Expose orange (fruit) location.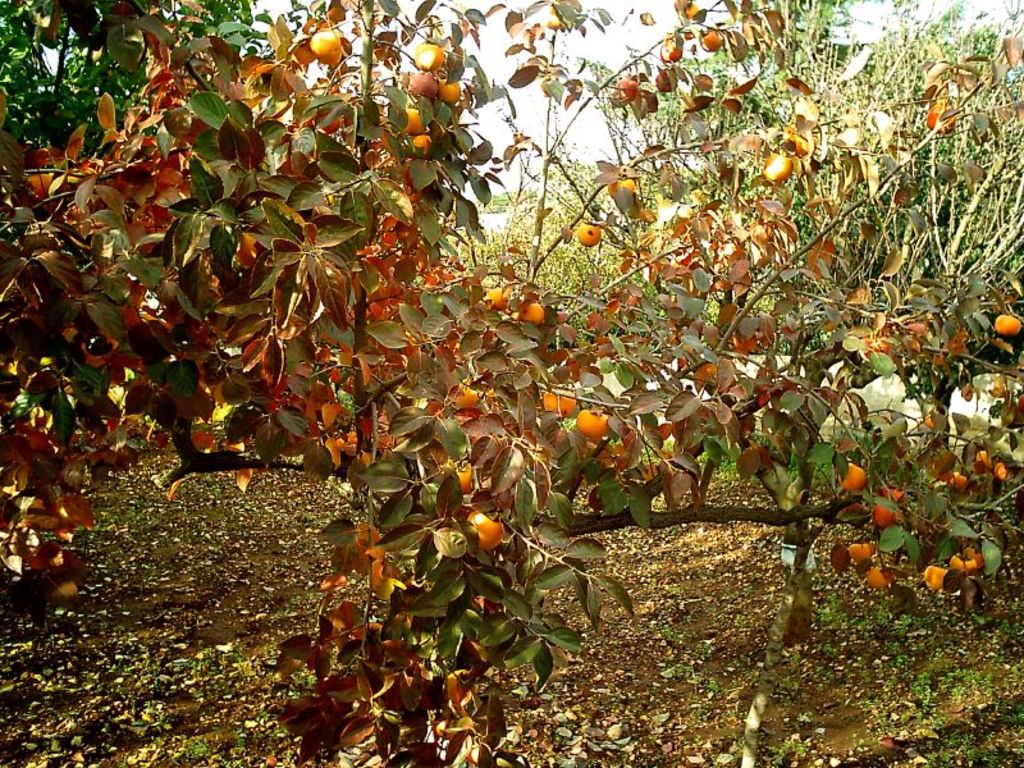
Exposed at [x1=838, y1=460, x2=867, y2=493].
